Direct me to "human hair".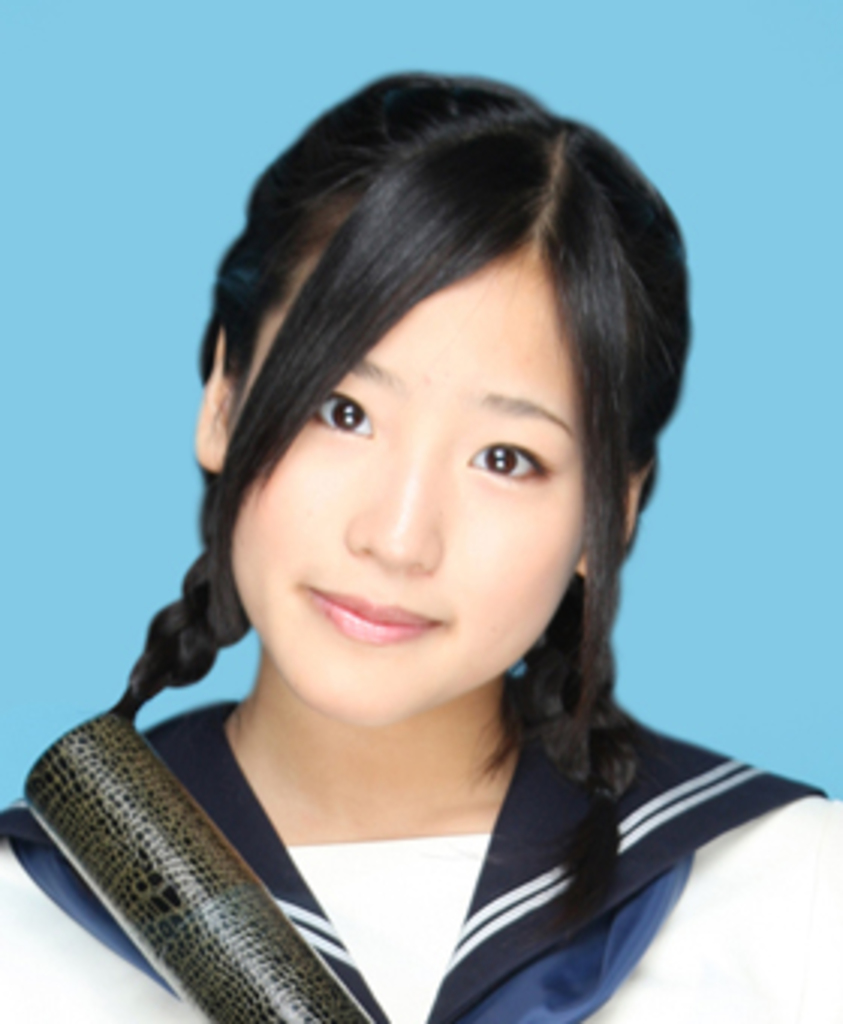
Direction: <box>111,69,689,934</box>.
